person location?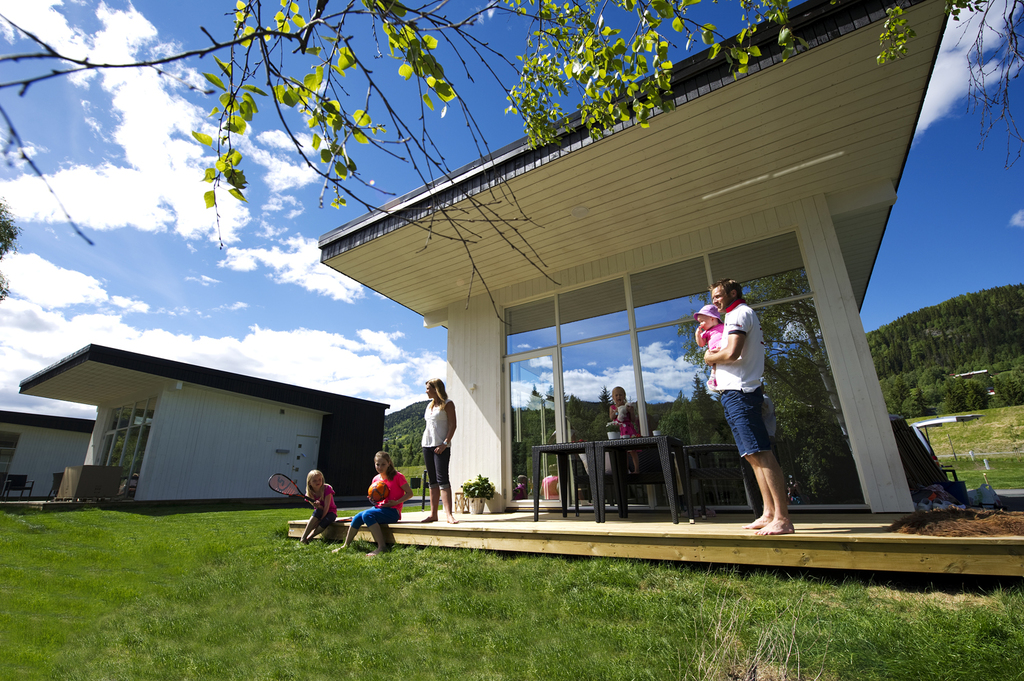
687,299,731,390
